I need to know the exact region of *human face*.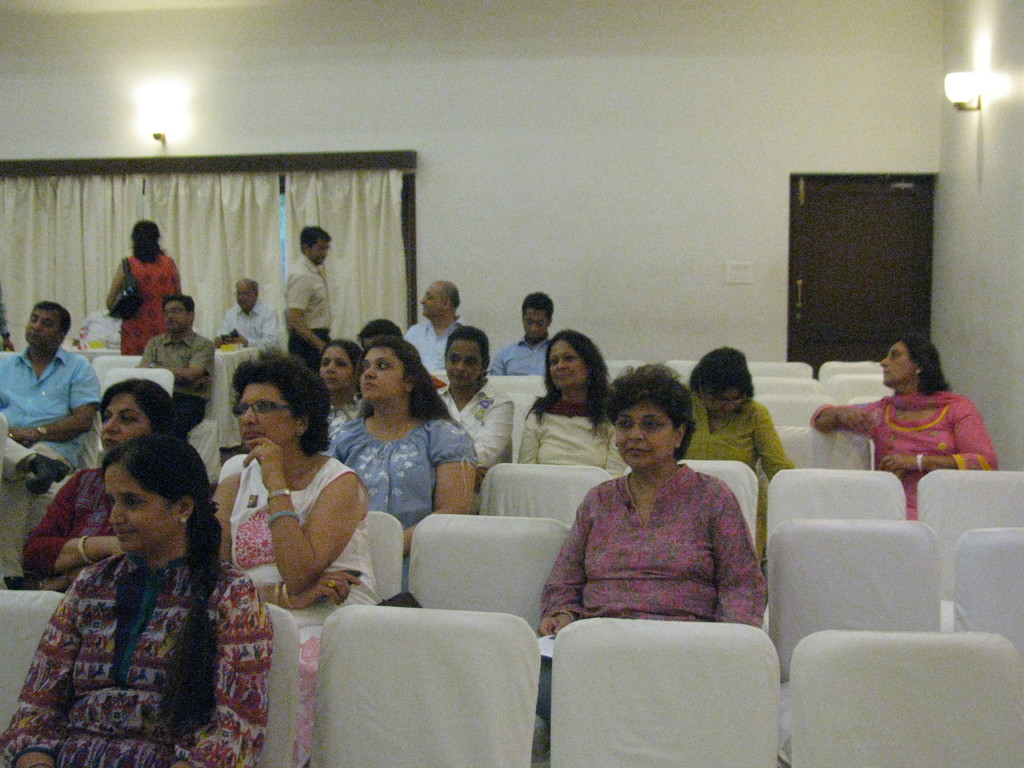
Region: 102,461,178,552.
